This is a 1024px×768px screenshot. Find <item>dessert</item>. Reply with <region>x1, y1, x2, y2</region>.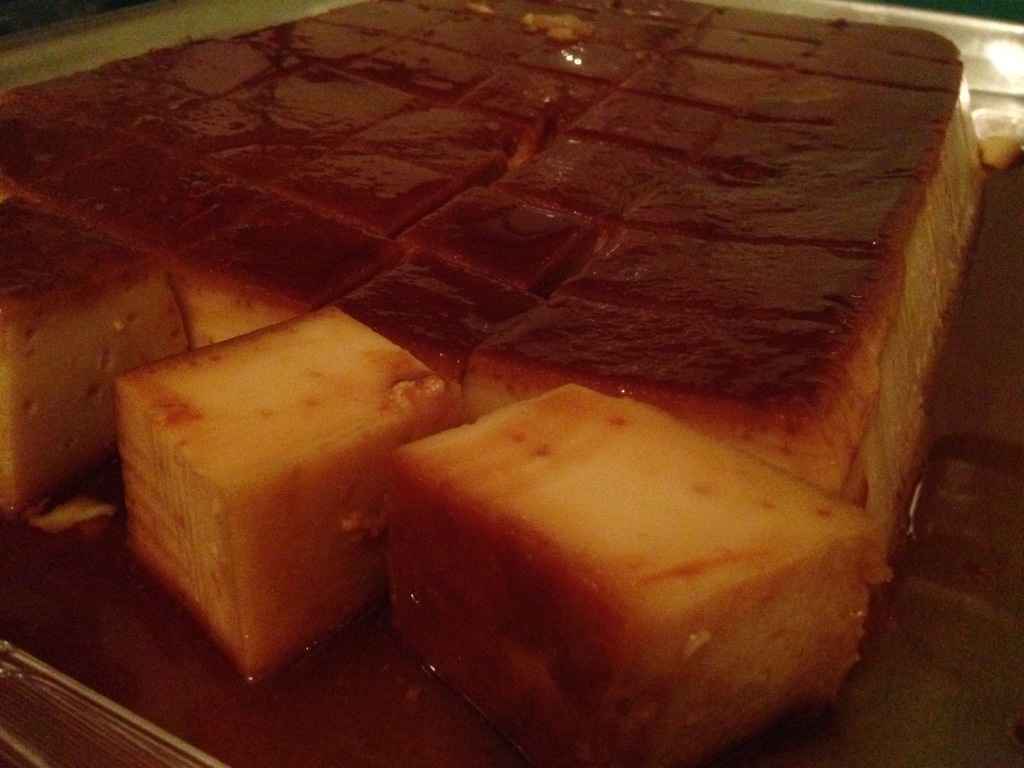
<region>373, 374, 910, 758</region>.
